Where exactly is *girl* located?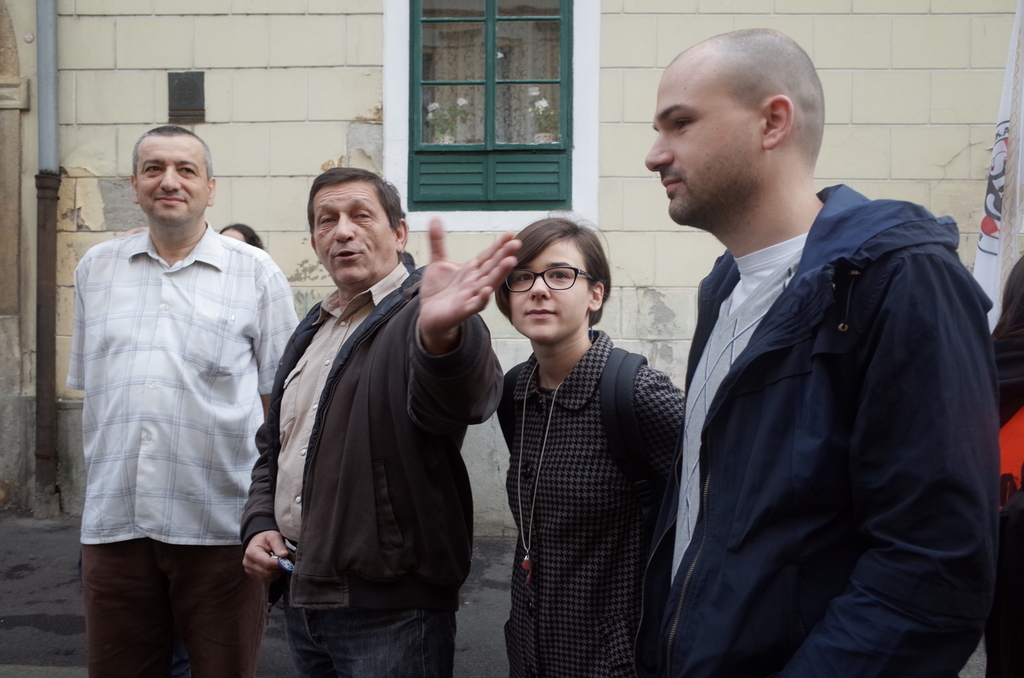
Its bounding box is {"x1": 493, "y1": 207, "x2": 696, "y2": 677}.
